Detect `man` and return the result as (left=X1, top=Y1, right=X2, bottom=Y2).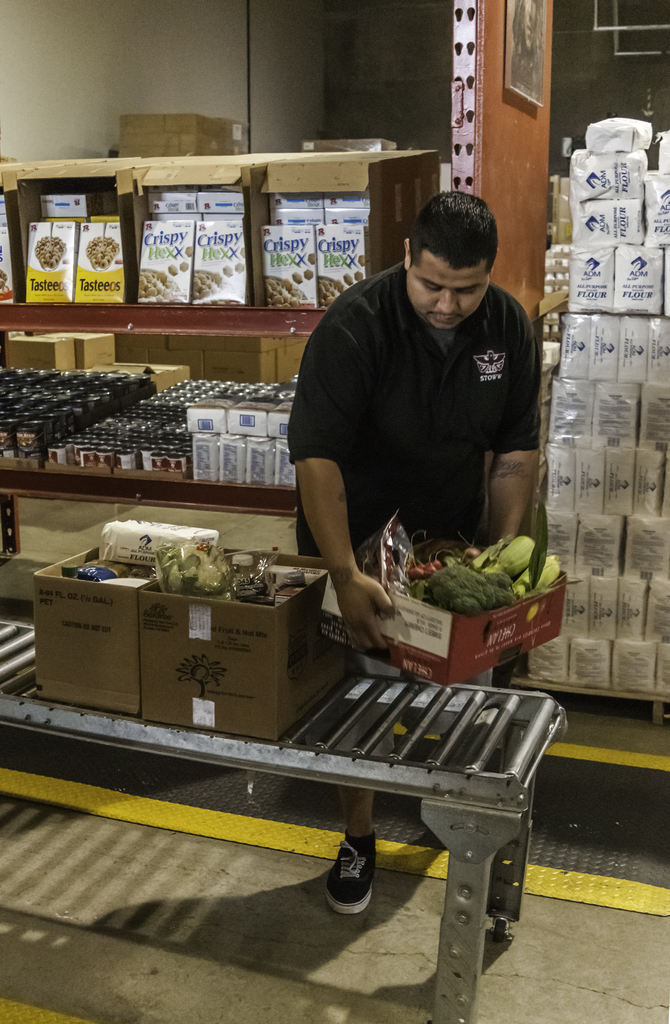
(left=282, top=185, right=542, bottom=916).
